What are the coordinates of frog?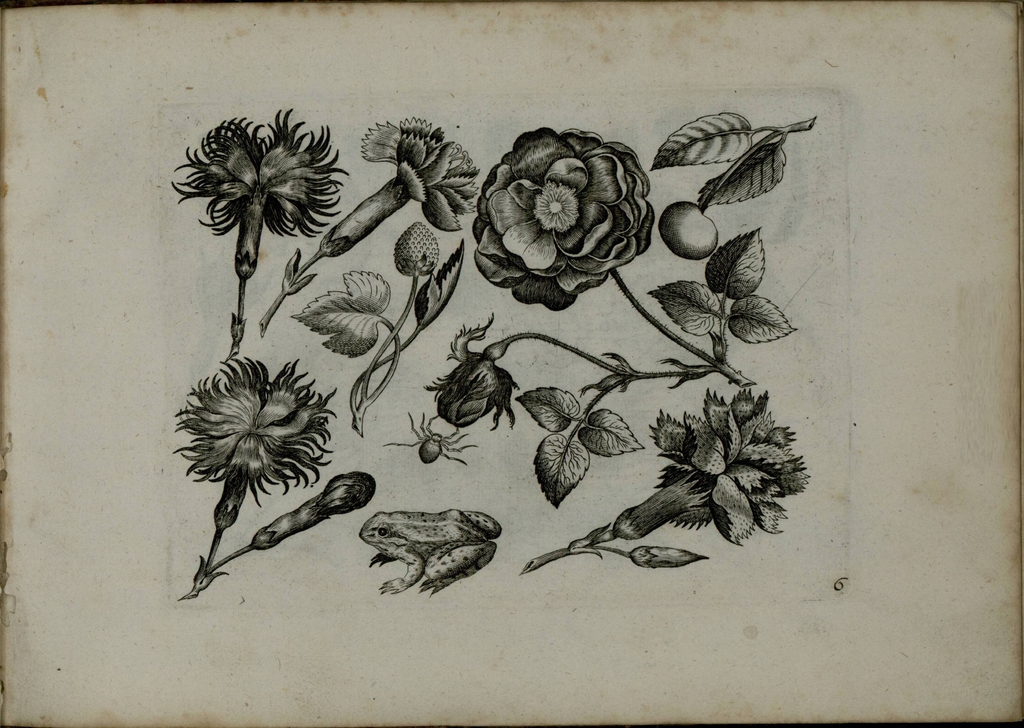
select_region(357, 509, 504, 601).
